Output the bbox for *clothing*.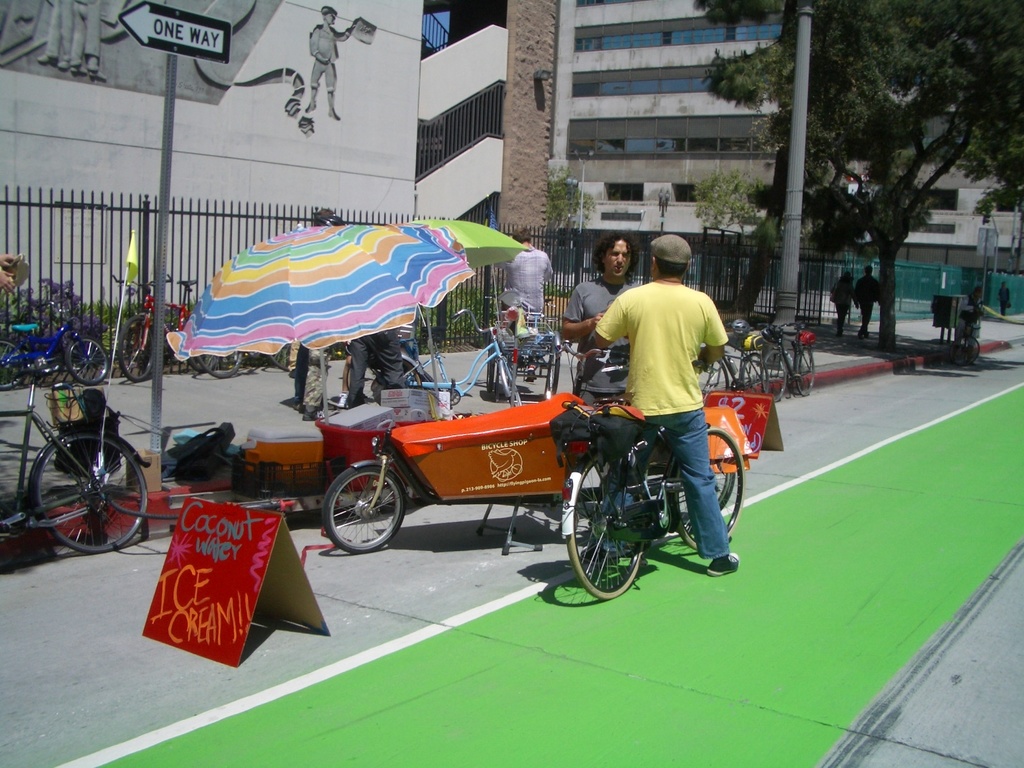
detection(834, 278, 854, 331).
